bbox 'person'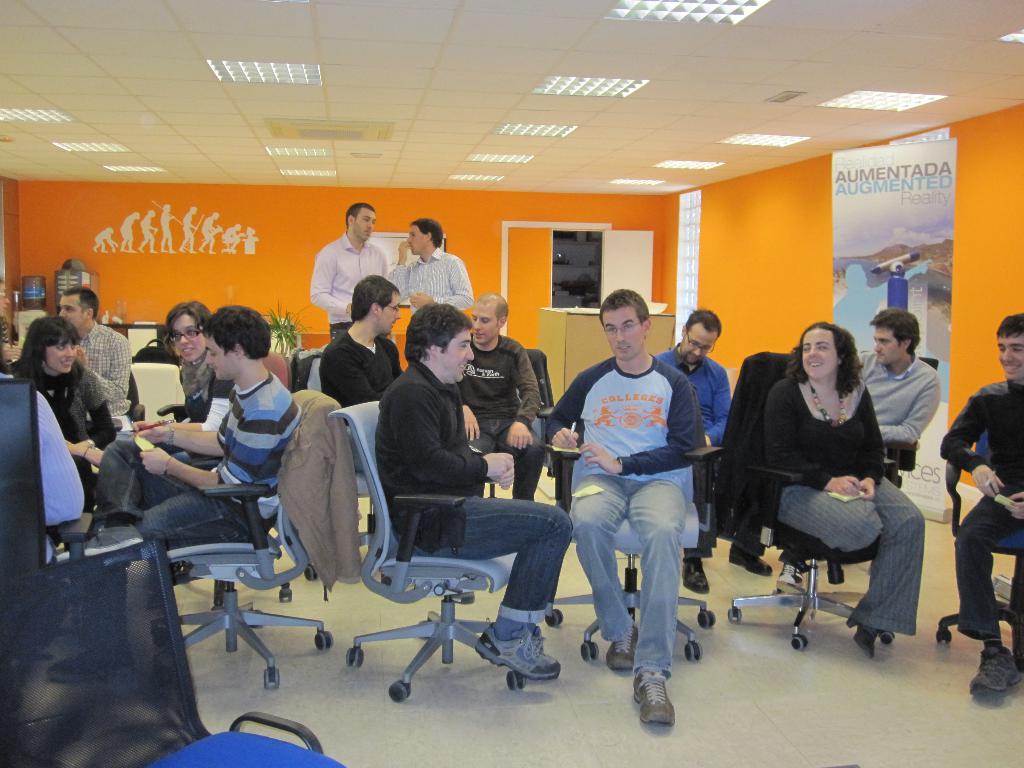
[380, 298, 575, 676]
